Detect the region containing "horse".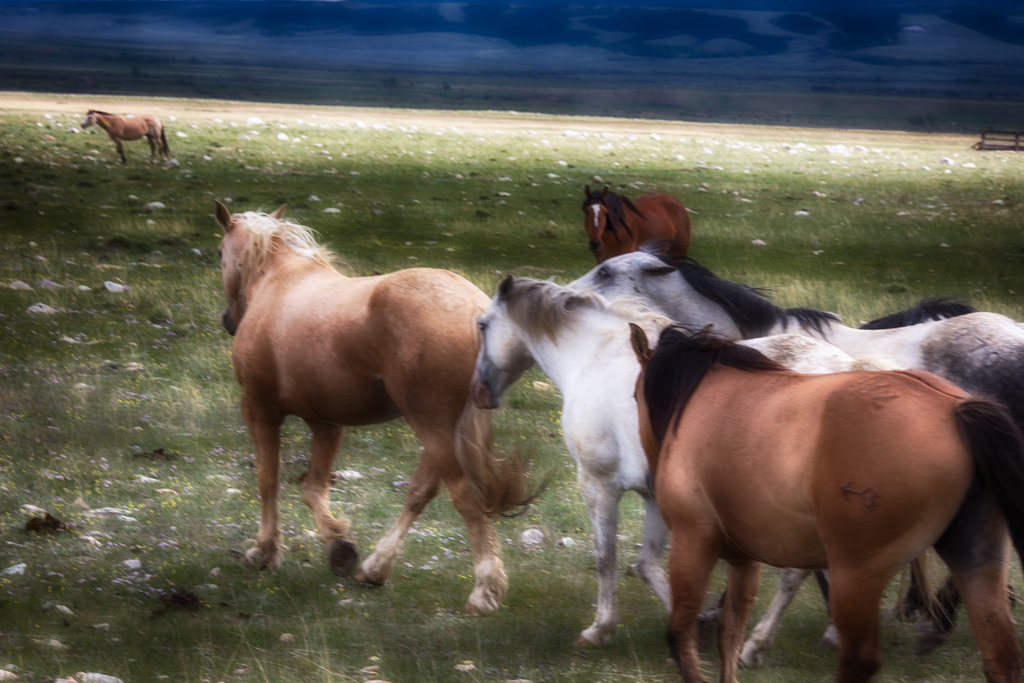
[left=75, top=103, right=172, bottom=166].
